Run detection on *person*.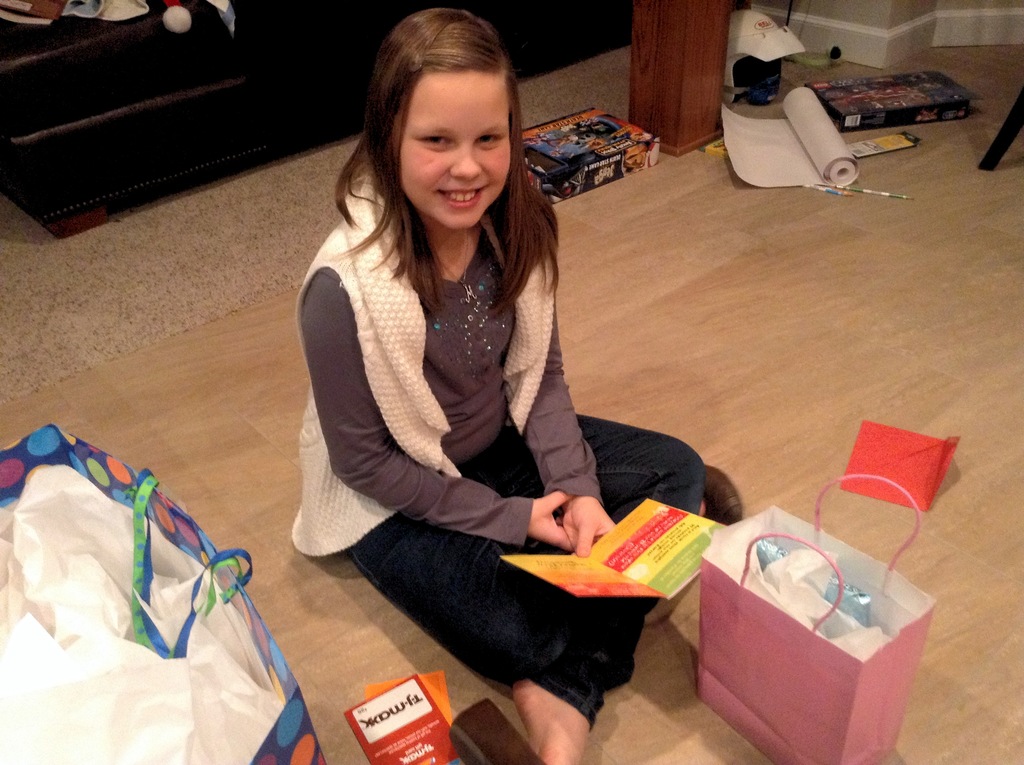
Result: {"left": 285, "top": 2, "right": 745, "bottom": 764}.
